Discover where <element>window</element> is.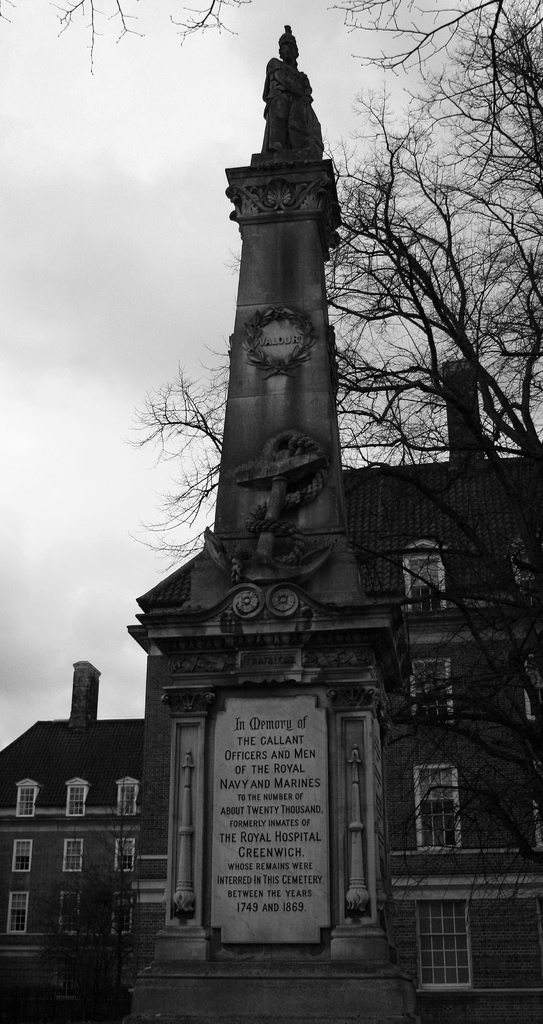
Discovered at (9, 891, 26, 931).
